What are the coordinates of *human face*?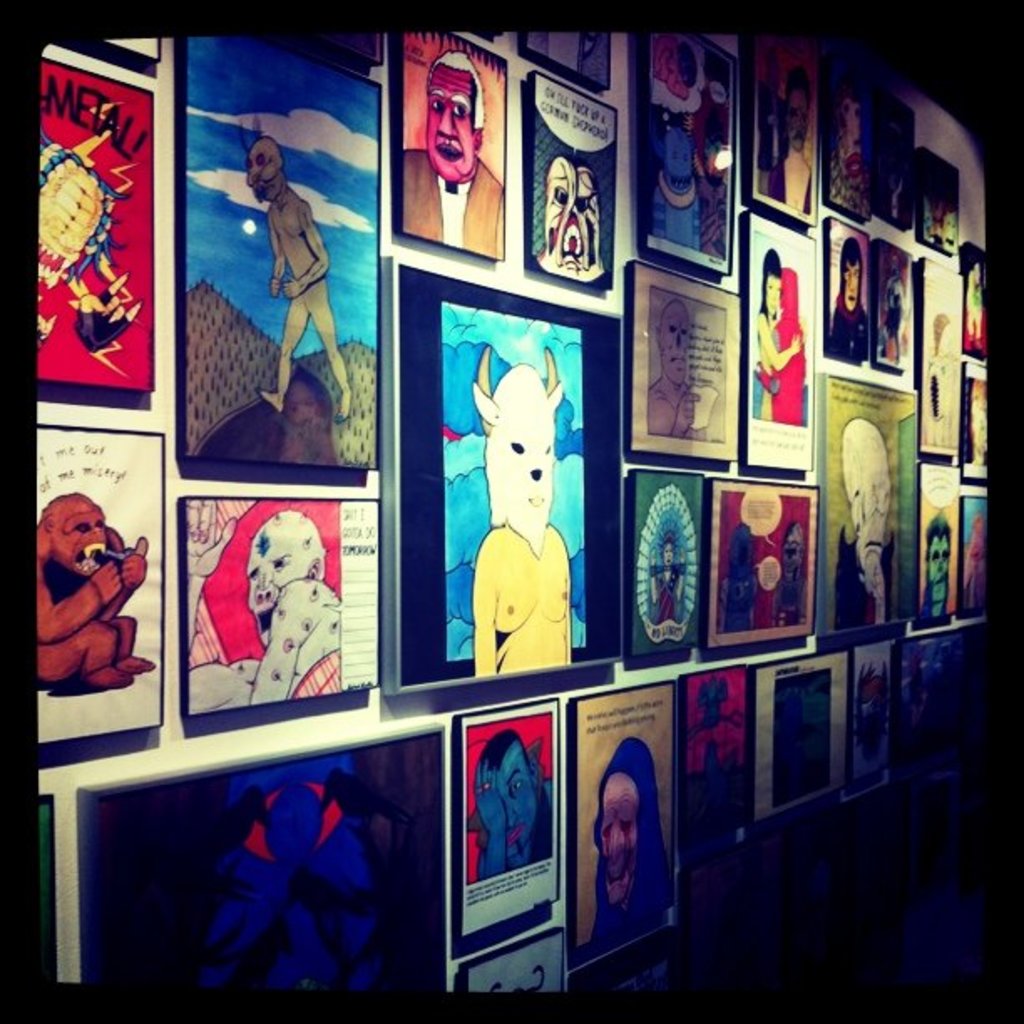
detection(427, 64, 482, 182).
